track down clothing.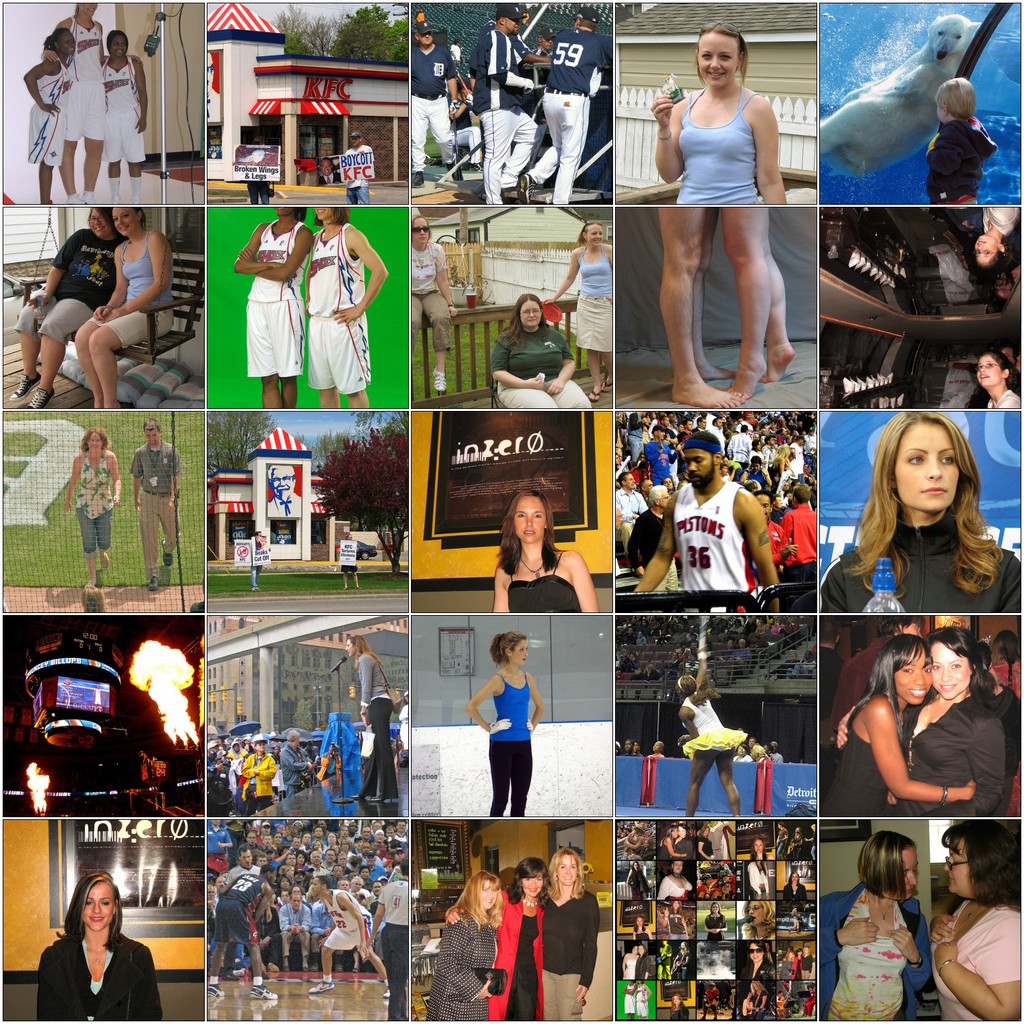
Tracked to [780, 950, 818, 978].
